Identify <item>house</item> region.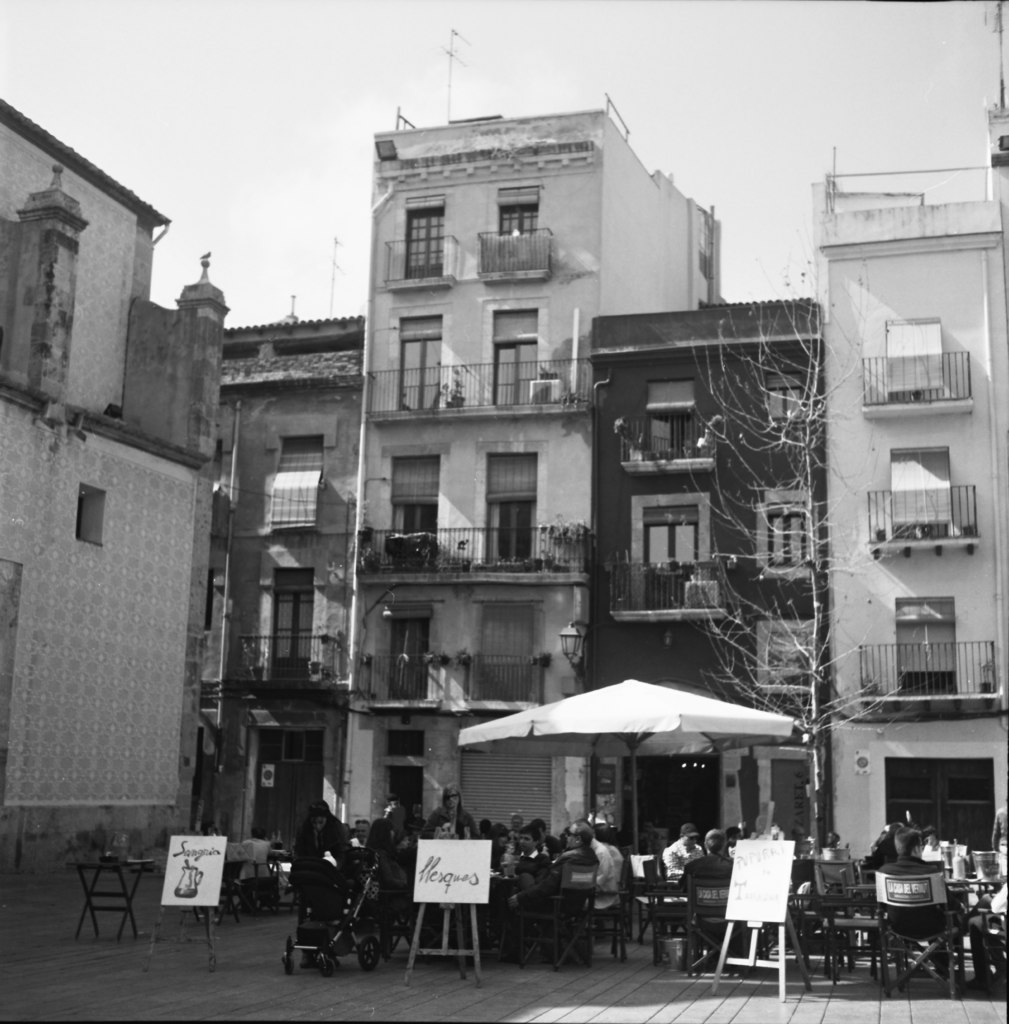
Region: [x1=0, y1=94, x2=1008, y2=872].
